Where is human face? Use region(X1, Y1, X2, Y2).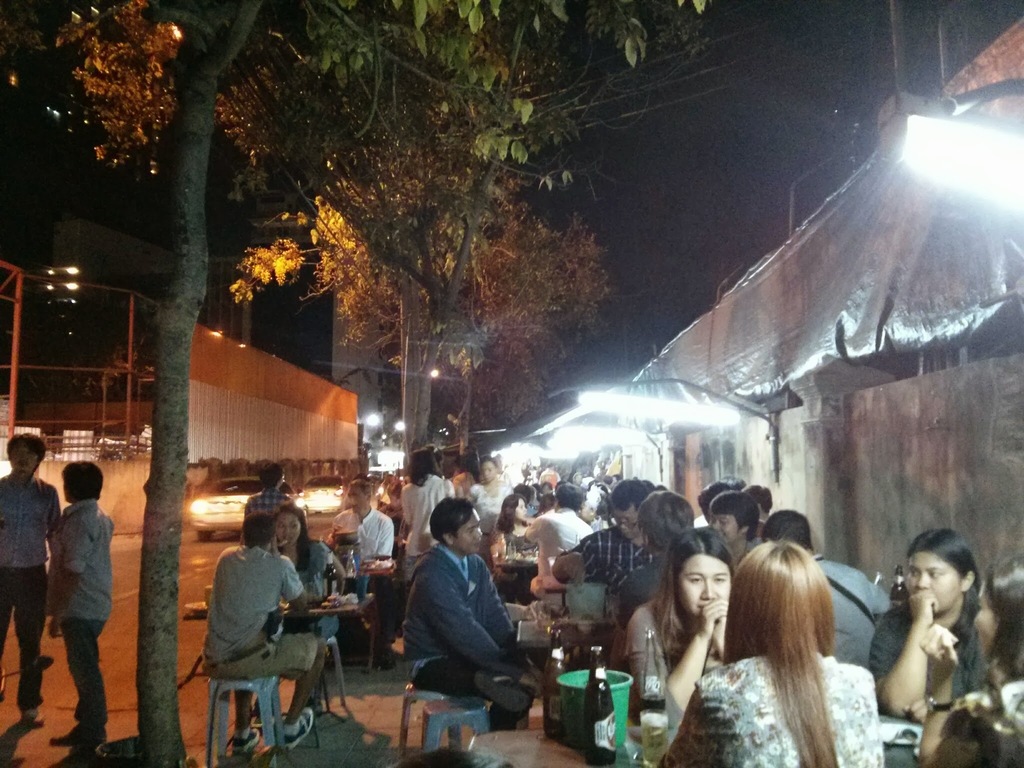
region(681, 552, 727, 616).
